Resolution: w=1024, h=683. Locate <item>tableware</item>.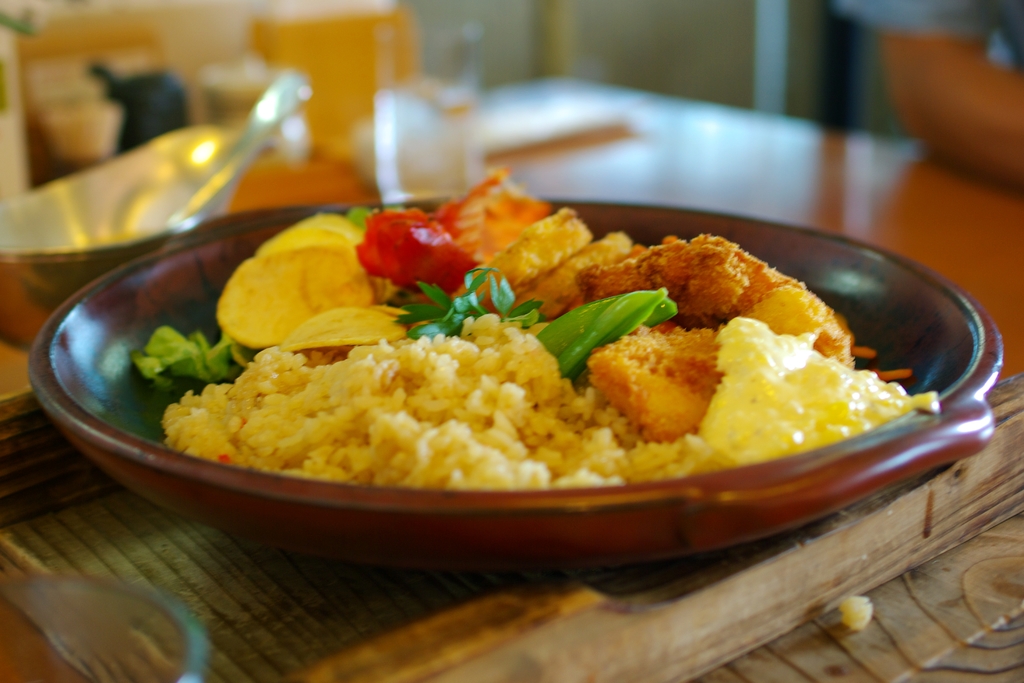
<bbox>0, 126, 237, 344</bbox>.
